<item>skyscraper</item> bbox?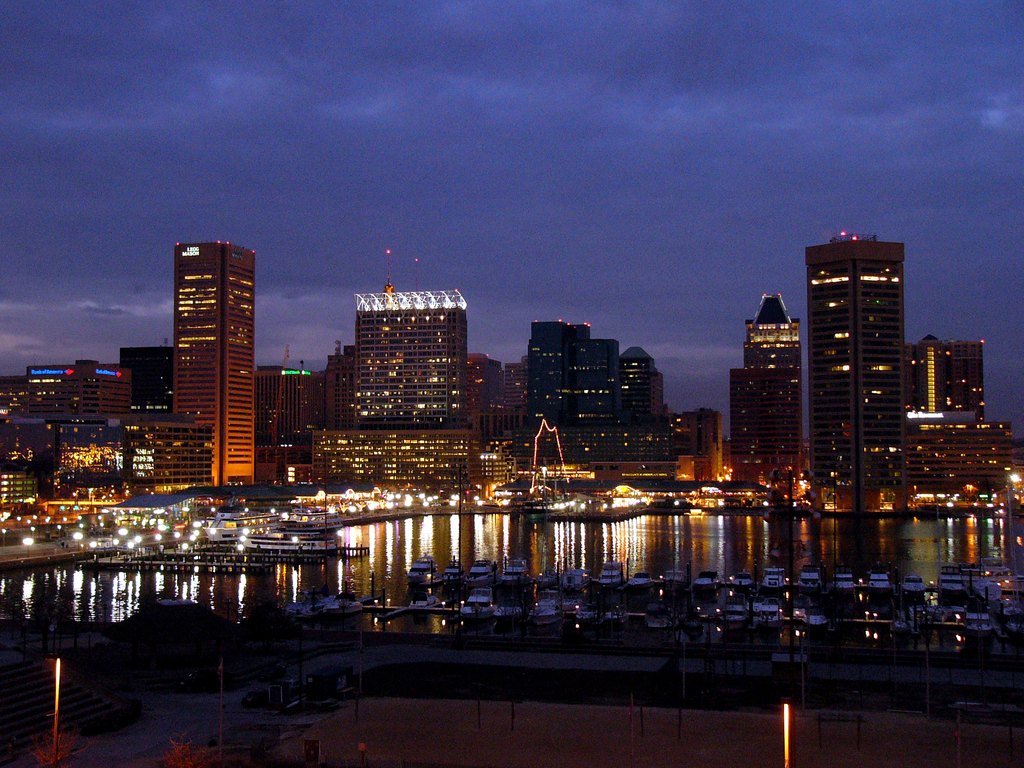
bbox=[906, 333, 986, 426]
